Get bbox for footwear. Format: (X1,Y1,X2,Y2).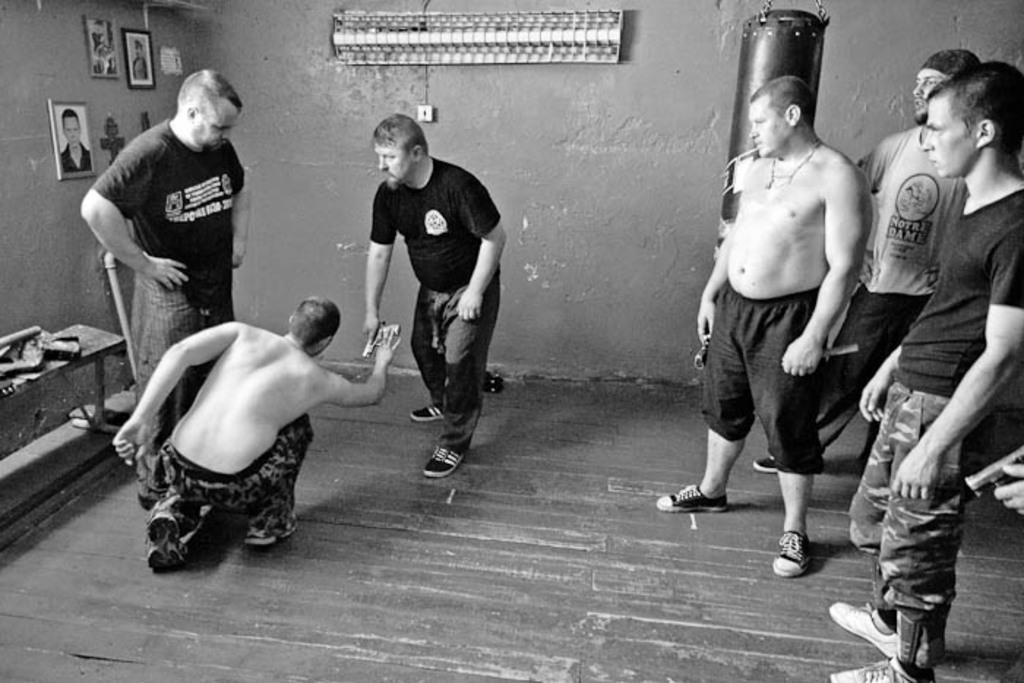
(762,529,807,578).
